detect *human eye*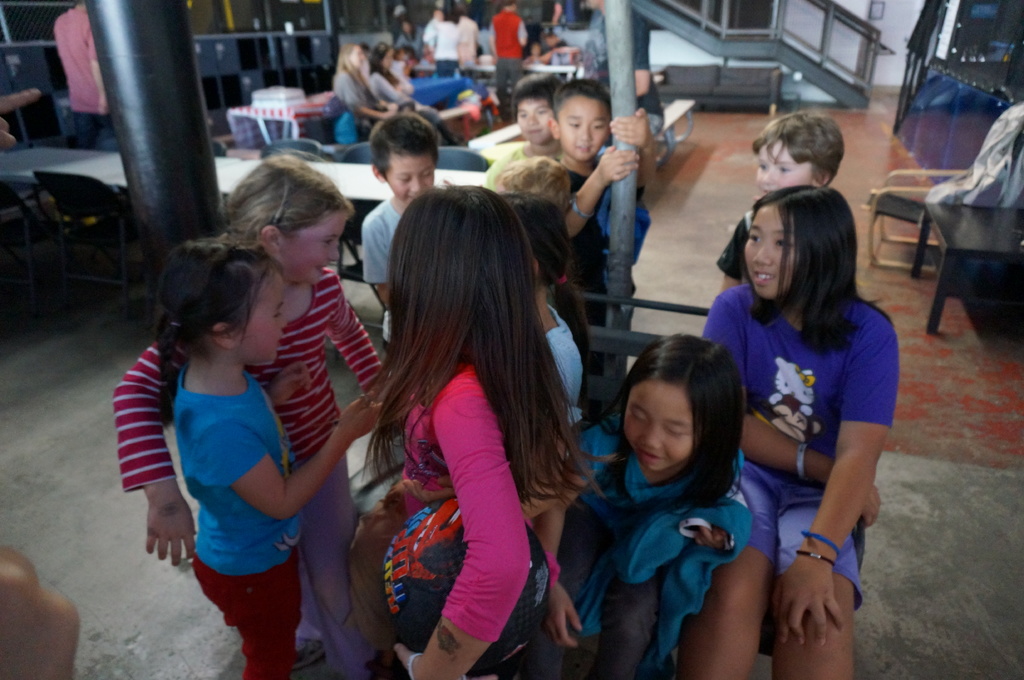
pyautogui.locateOnScreen(273, 308, 280, 322)
